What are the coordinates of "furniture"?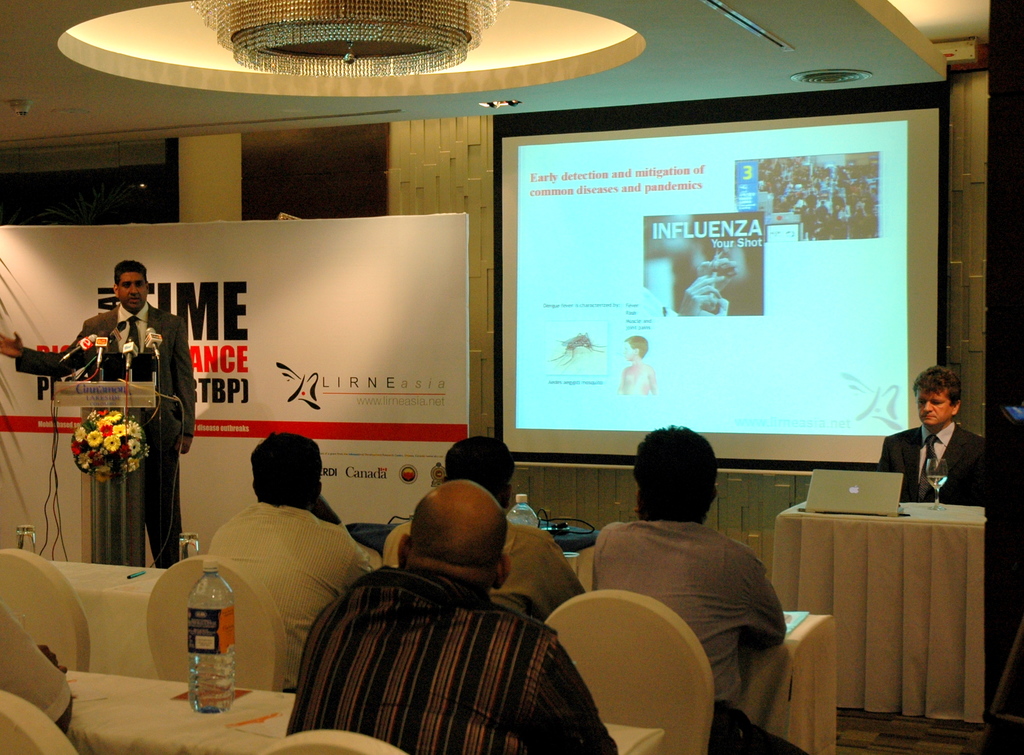
[left=777, top=502, right=987, bottom=727].
